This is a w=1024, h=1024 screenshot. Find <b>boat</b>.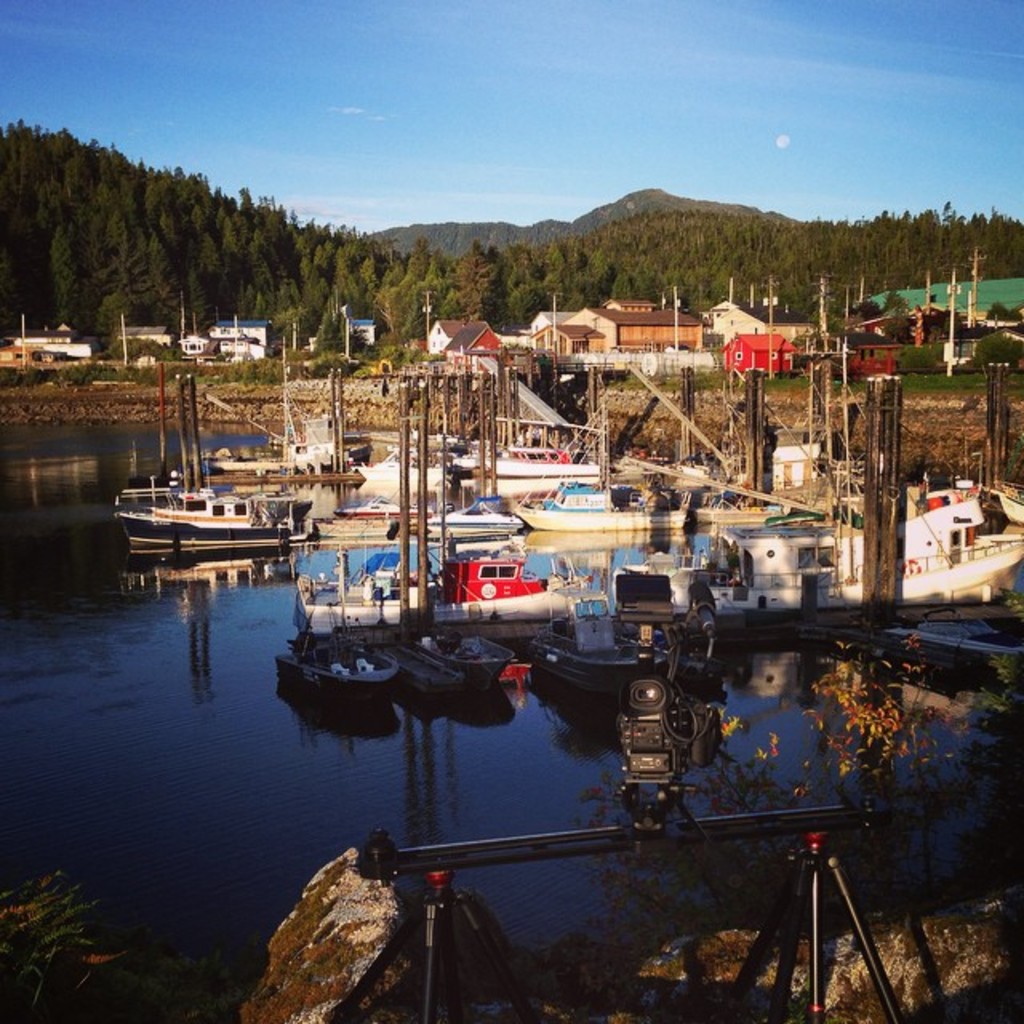
Bounding box: BBox(286, 522, 558, 642).
